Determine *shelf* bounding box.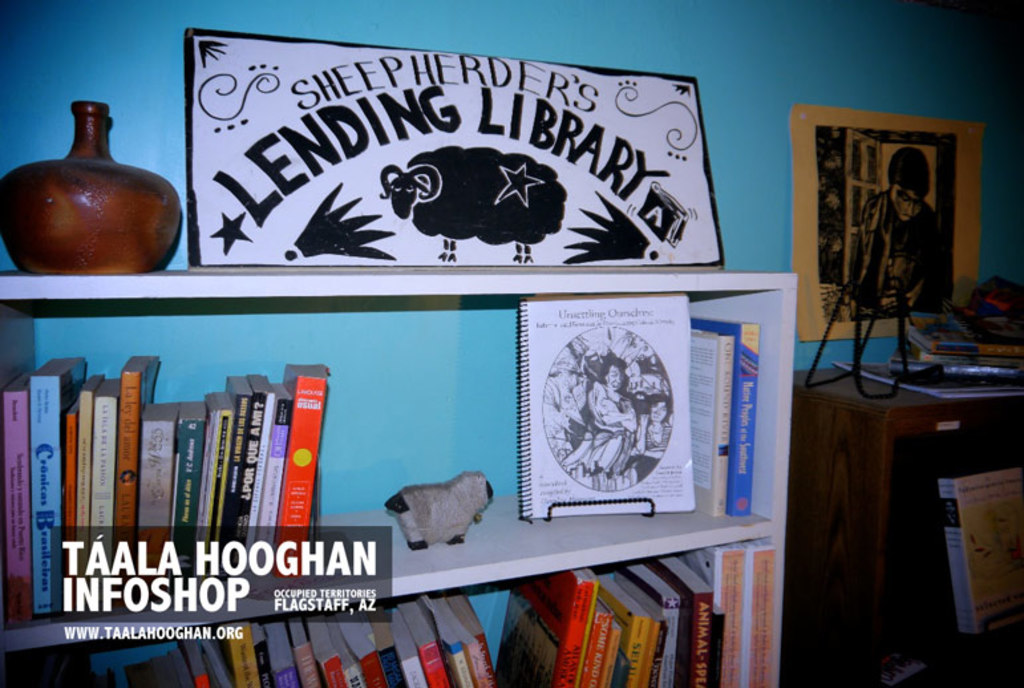
Determined: region(0, 522, 778, 687).
